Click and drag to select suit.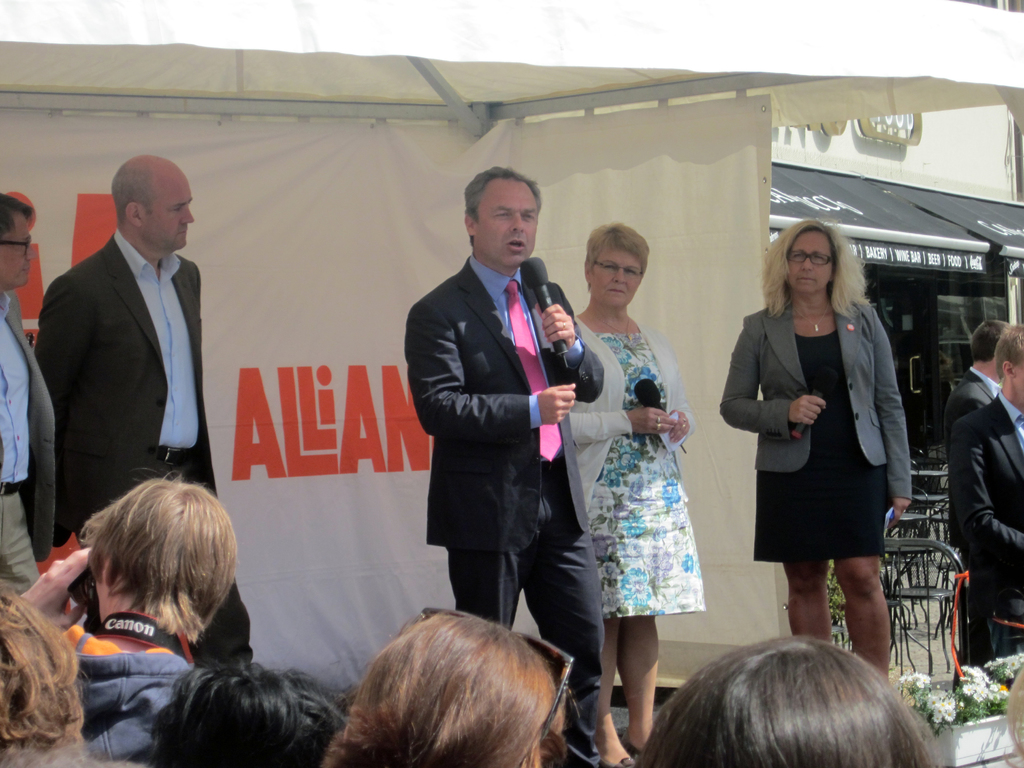
Selection: [left=716, top=302, right=916, bottom=575].
